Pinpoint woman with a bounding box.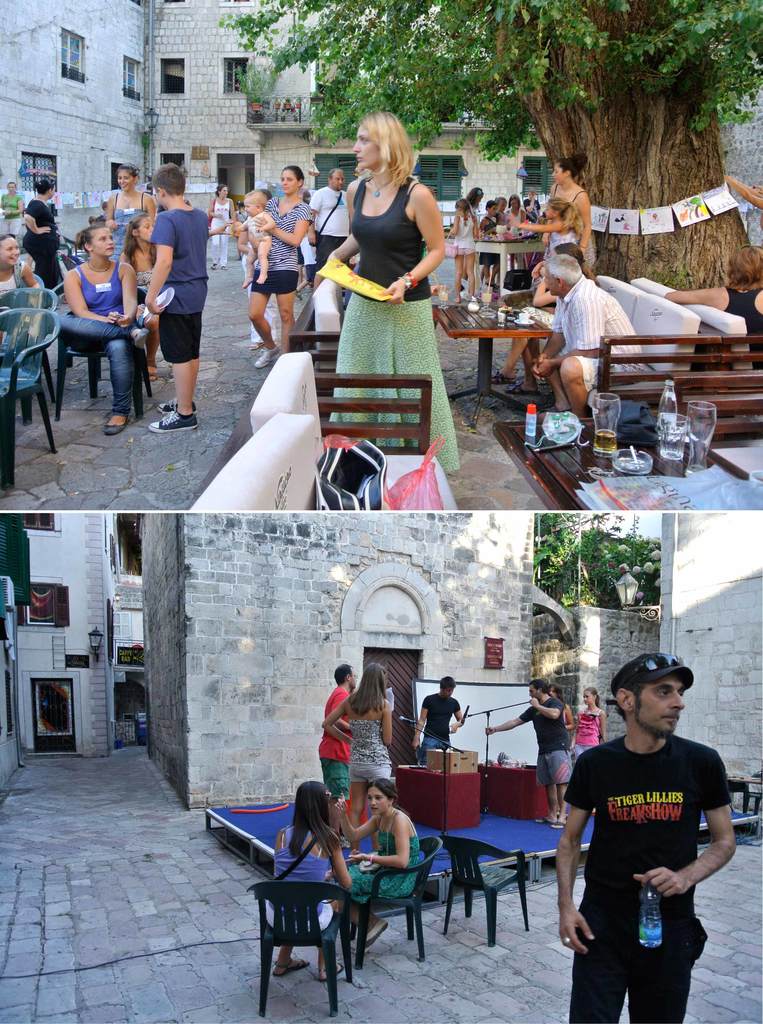
(x1=318, y1=662, x2=395, y2=869).
